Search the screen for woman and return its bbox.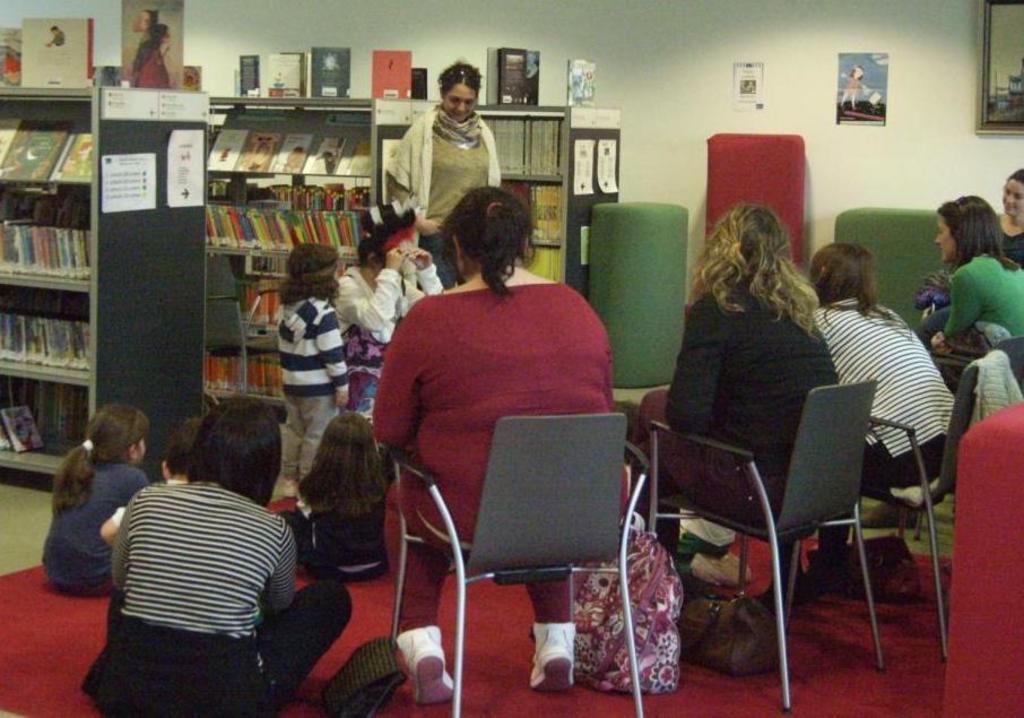
Found: region(993, 166, 1023, 268).
